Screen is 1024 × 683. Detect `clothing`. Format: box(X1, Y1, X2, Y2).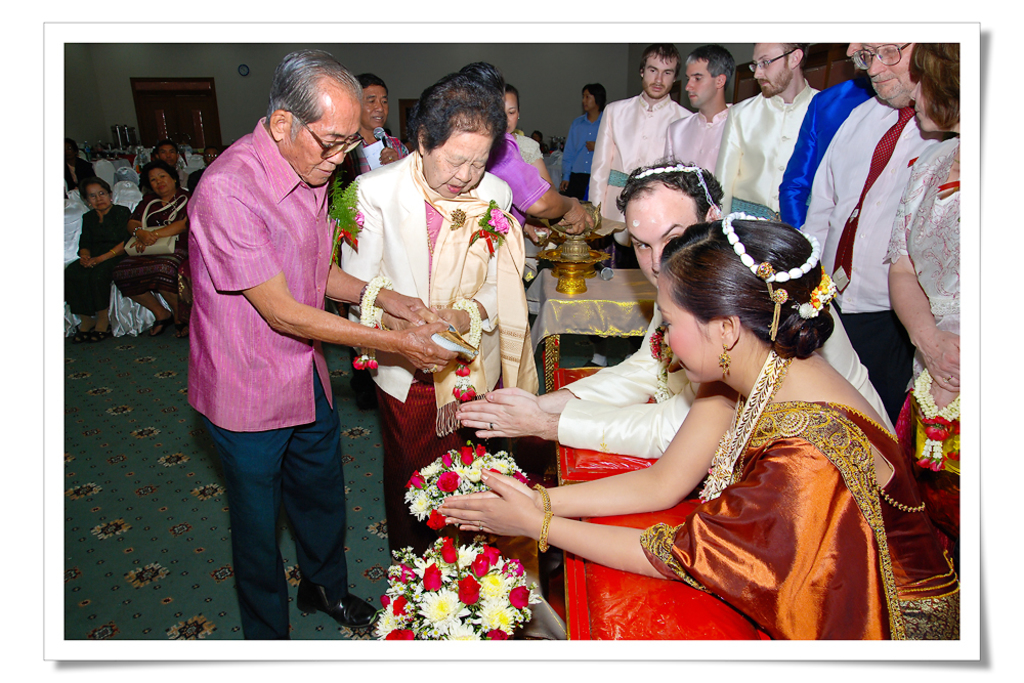
box(797, 91, 941, 417).
